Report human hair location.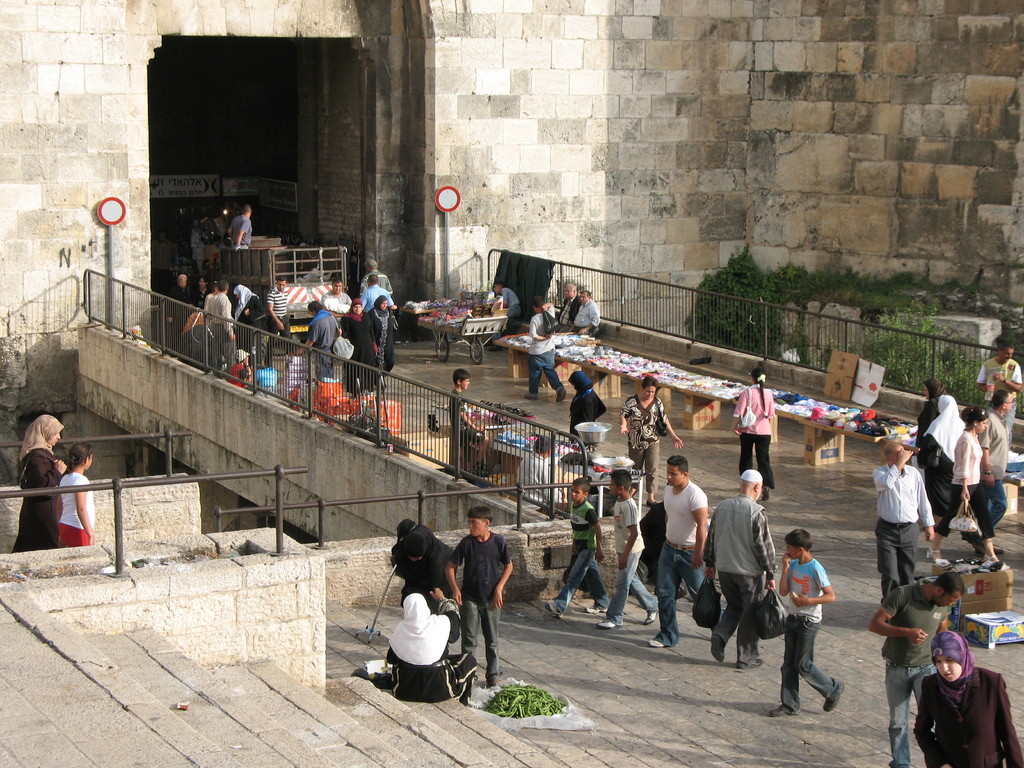
Report: bbox=[994, 389, 1009, 410].
